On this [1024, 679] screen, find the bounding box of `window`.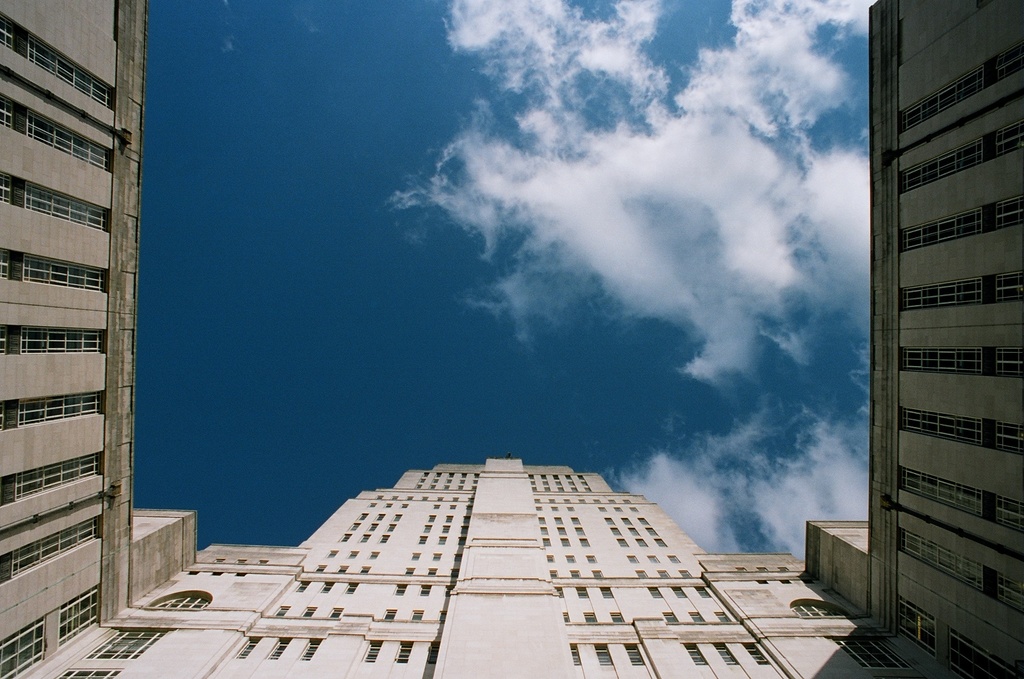
Bounding box: bbox=(365, 523, 381, 532).
